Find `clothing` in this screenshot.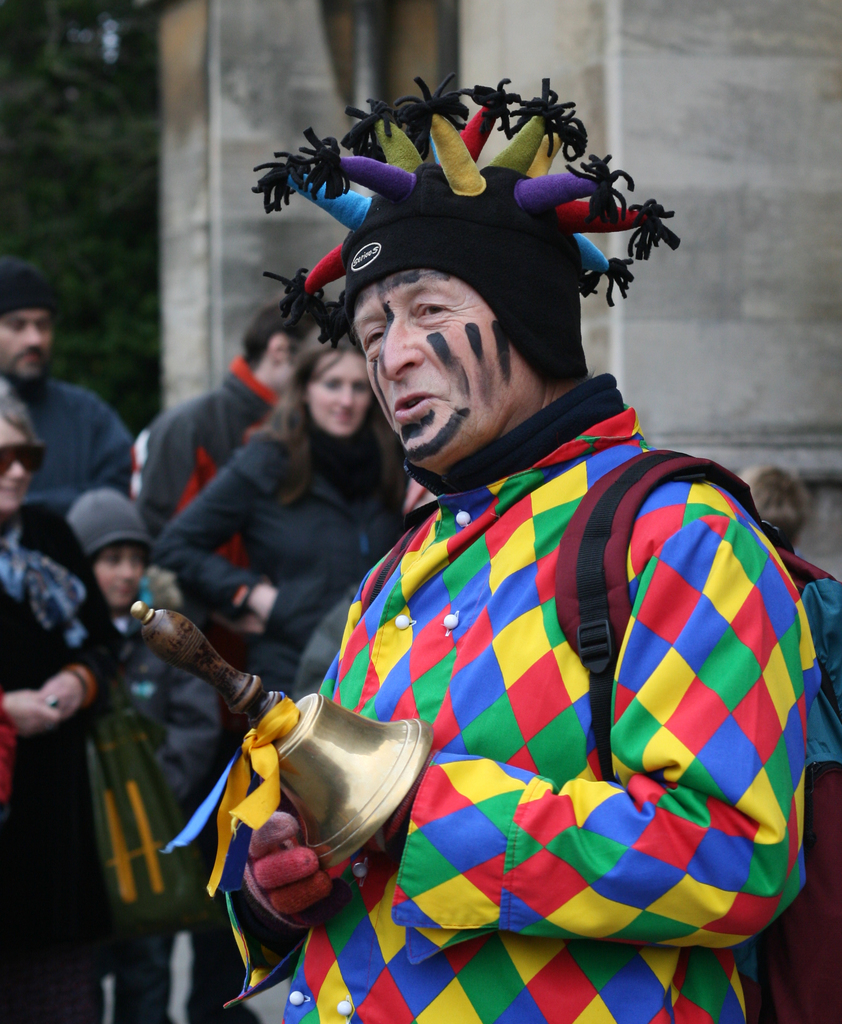
The bounding box for `clothing` is (169,424,408,689).
